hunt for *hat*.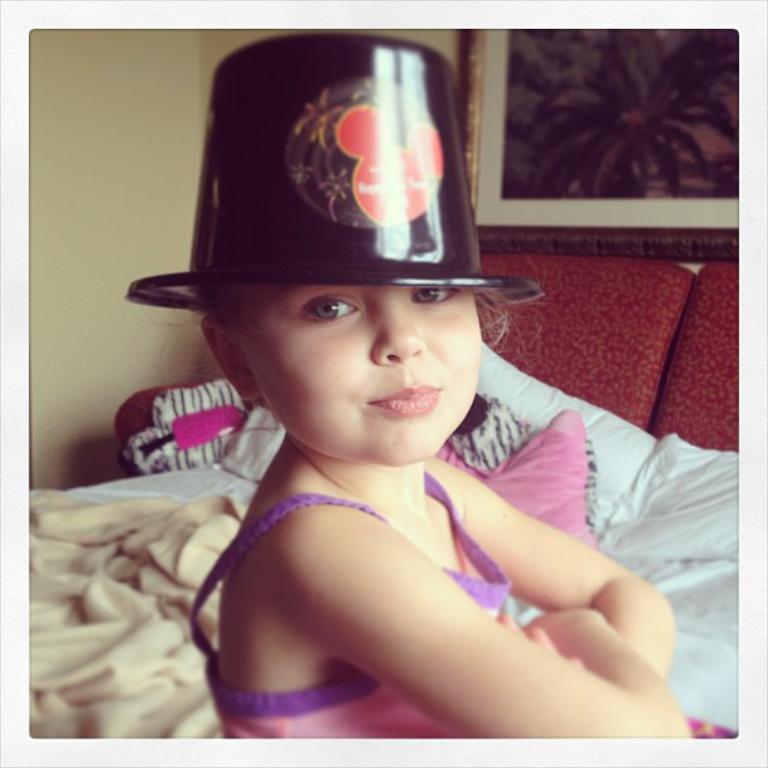
Hunted down at 124:33:548:309.
